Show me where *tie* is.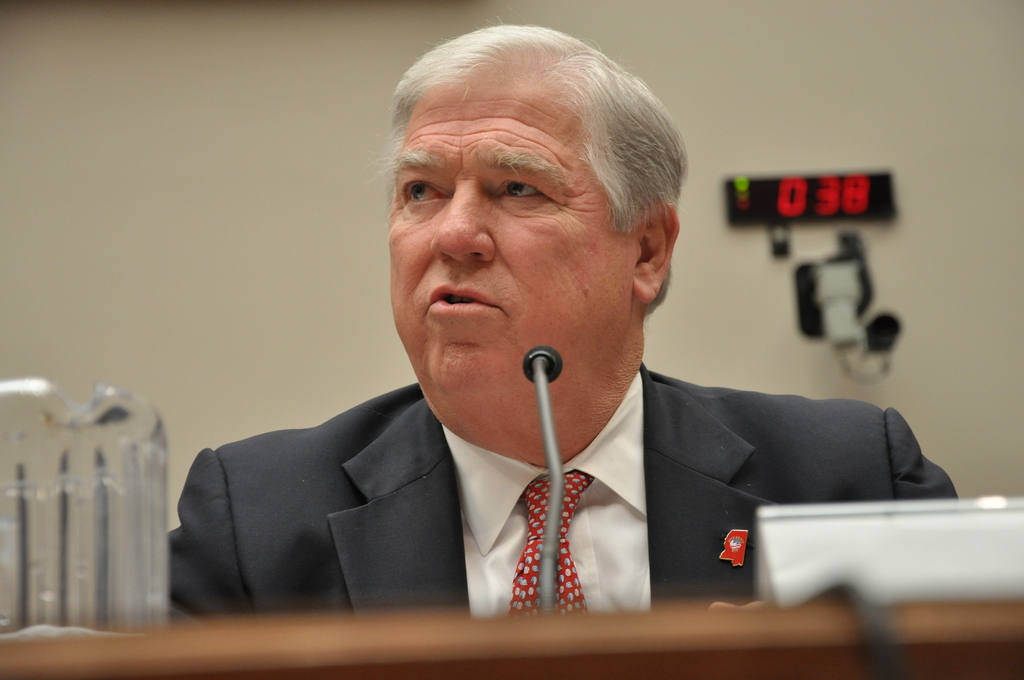
*tie* is at pyautogui.locateOnScreen(509, 470, 591, 624).
